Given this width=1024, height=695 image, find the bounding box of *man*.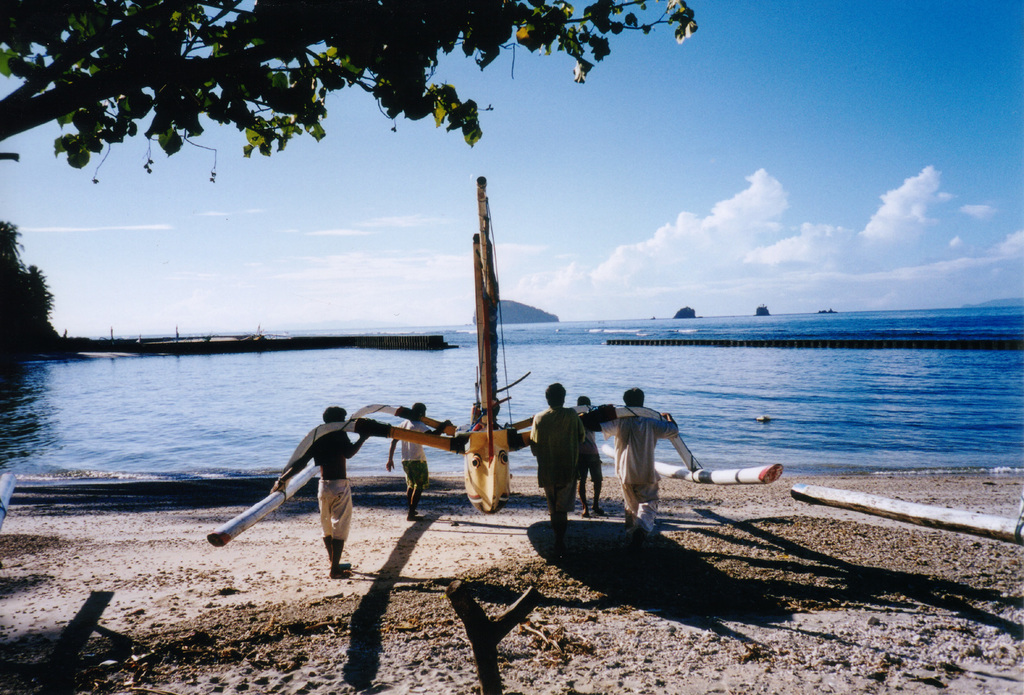
x1=529, y1=380, x2=584, y2=552.
